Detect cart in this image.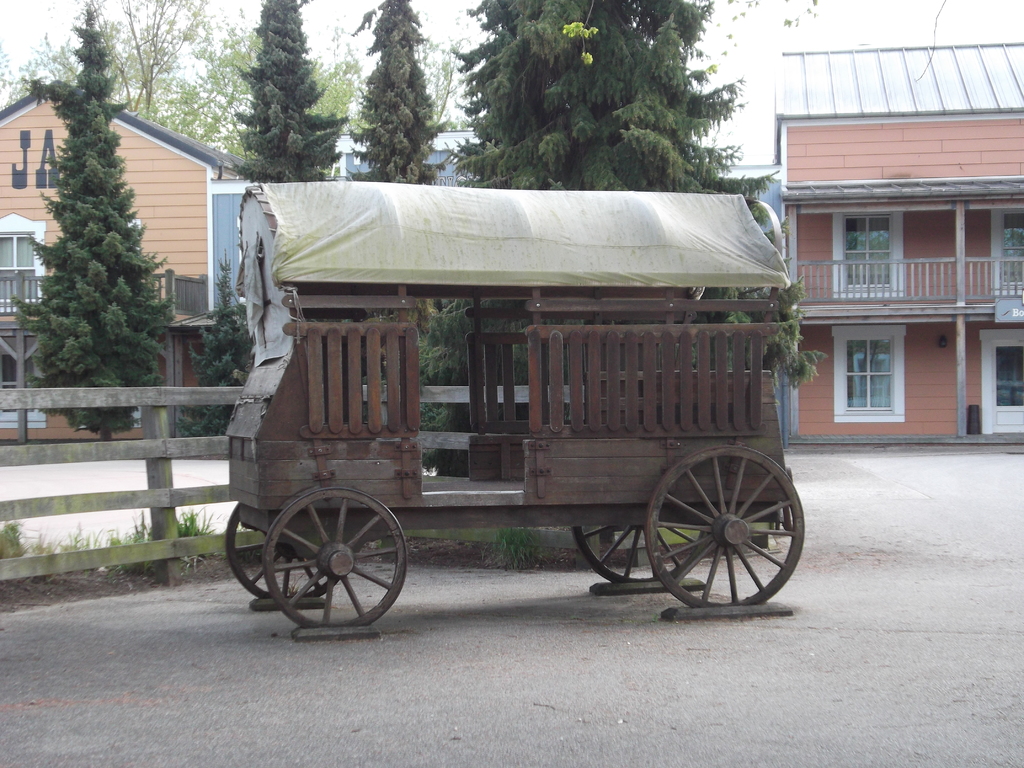
Detection: box=[226, 180, 805, 627].
